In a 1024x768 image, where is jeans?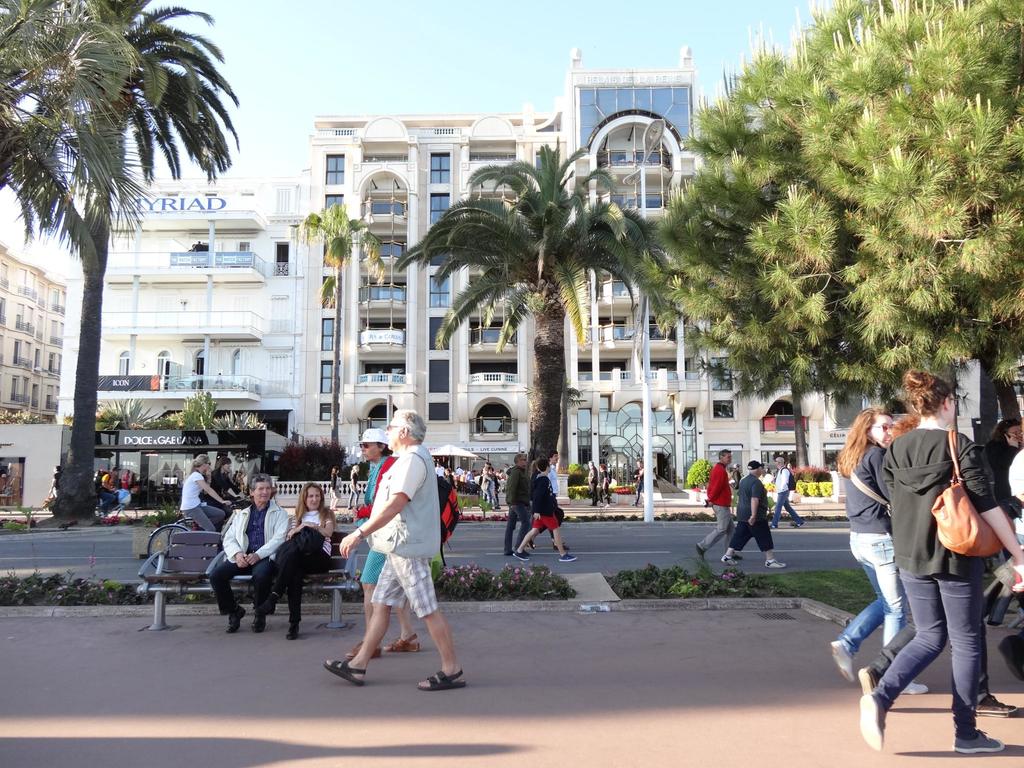
x1=97, y1=488, x2=116, y2=514.
